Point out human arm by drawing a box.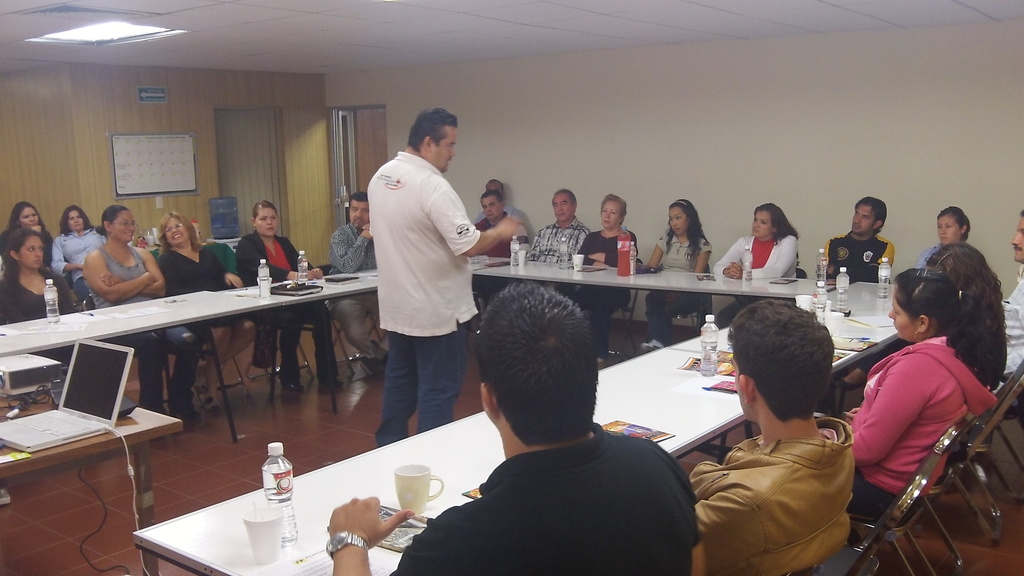
locate(712, 236, 751, 278).
